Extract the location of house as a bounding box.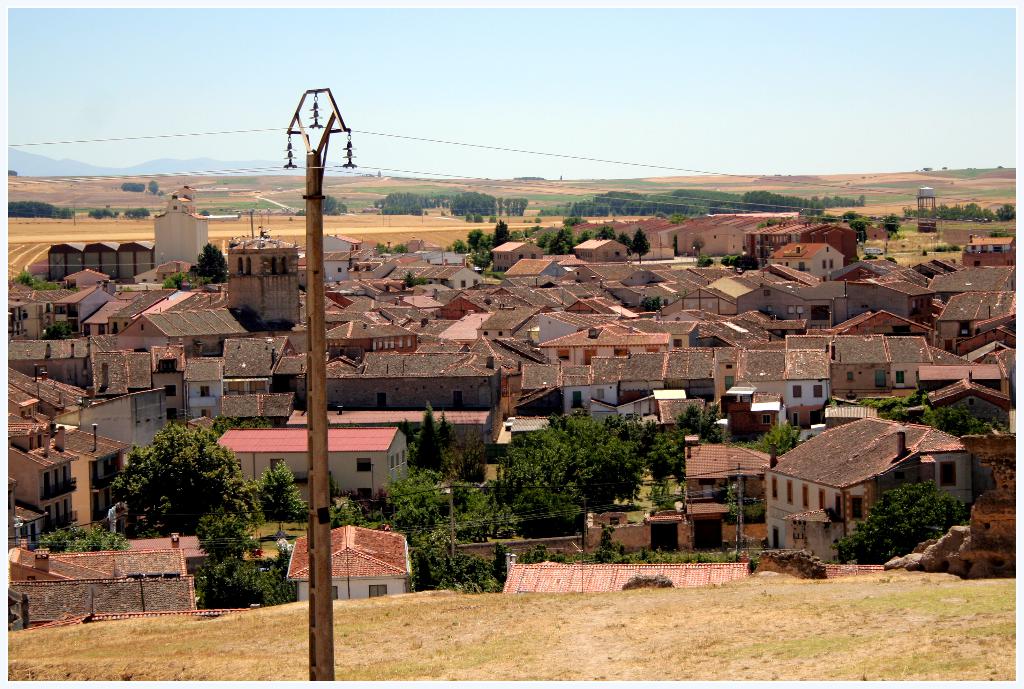
972 230 1023 277.
